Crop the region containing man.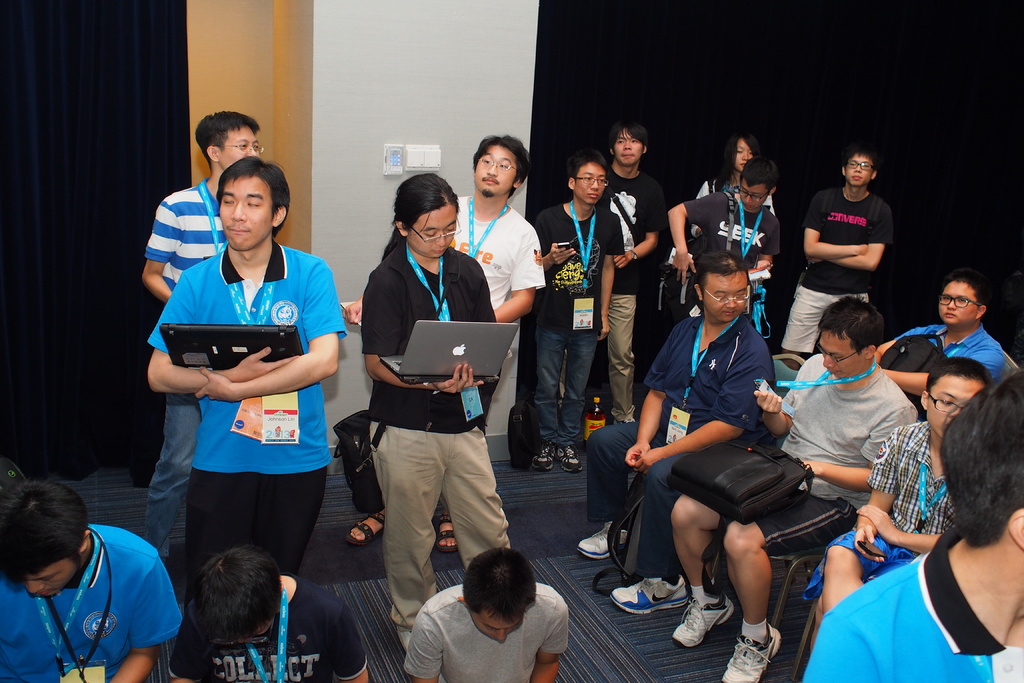
Crop region: l=531, t=152, r=625, b=479.
